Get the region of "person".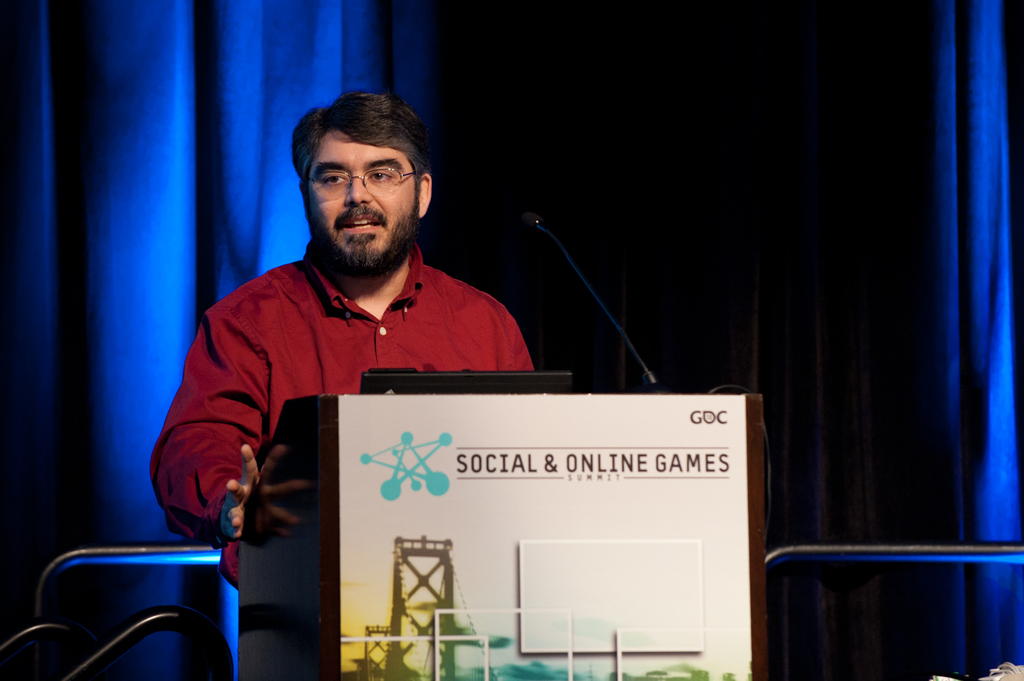
select_region(145, 84, 537, 583).
